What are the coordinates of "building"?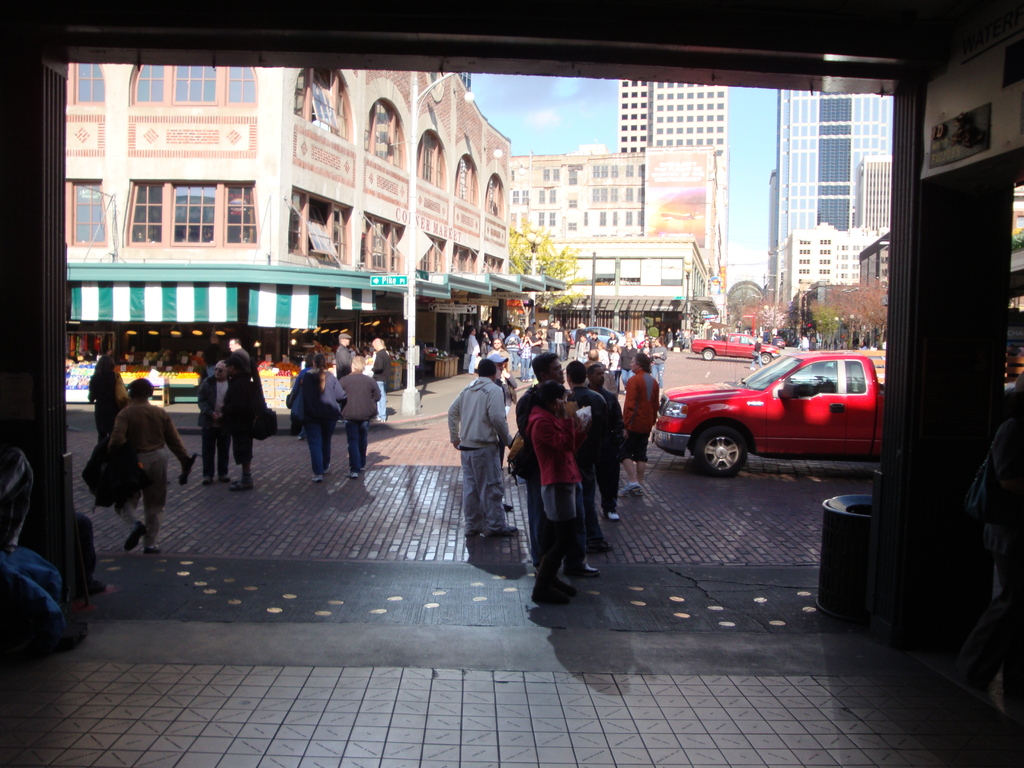
detection(513, 147, 717, 332).
